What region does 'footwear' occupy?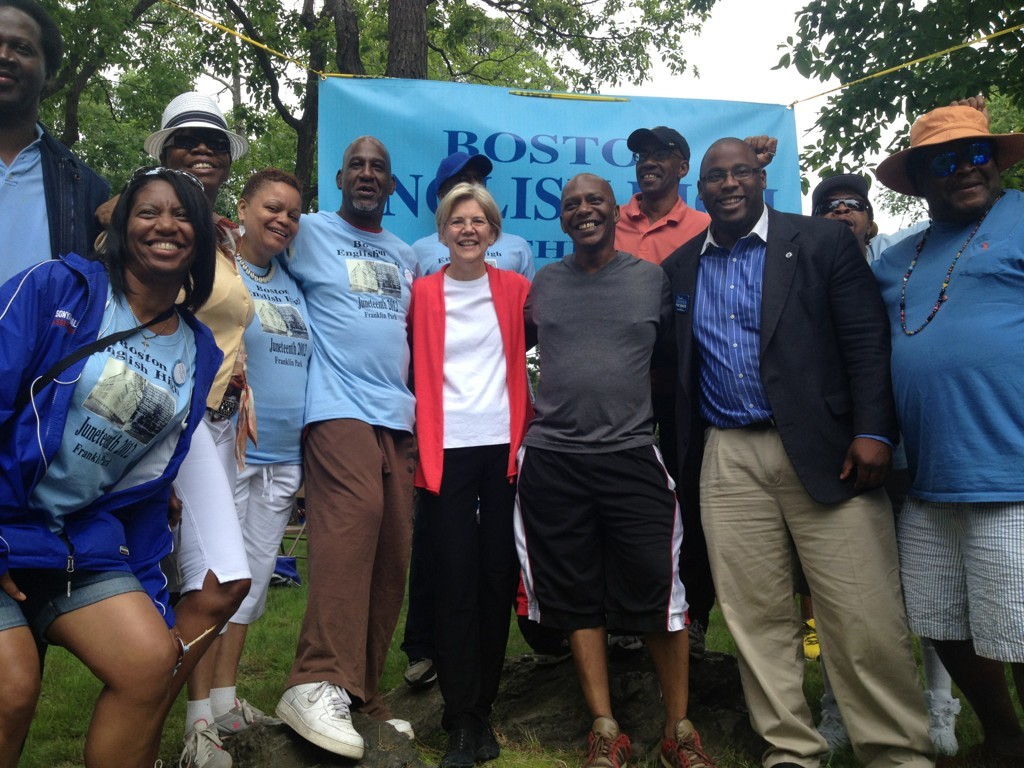
{"x1": 404, "y1": 657, "x2": 453, "y2": 691}.
